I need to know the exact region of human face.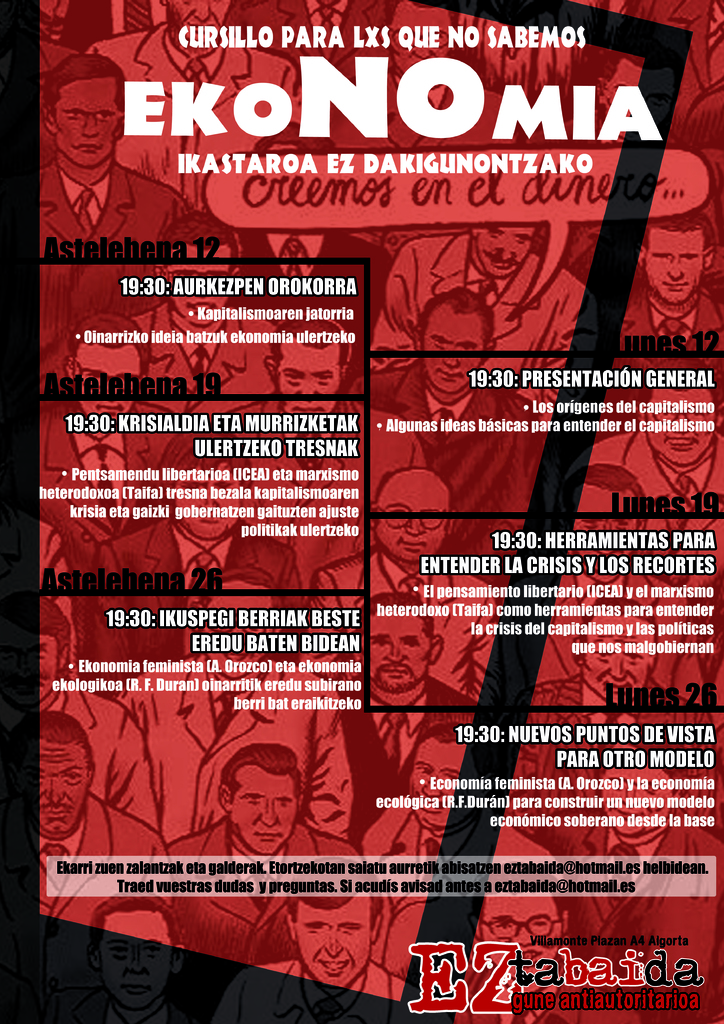
Region: {"left": 650, "top": 390, "right": 714, "bottom": 463}.
